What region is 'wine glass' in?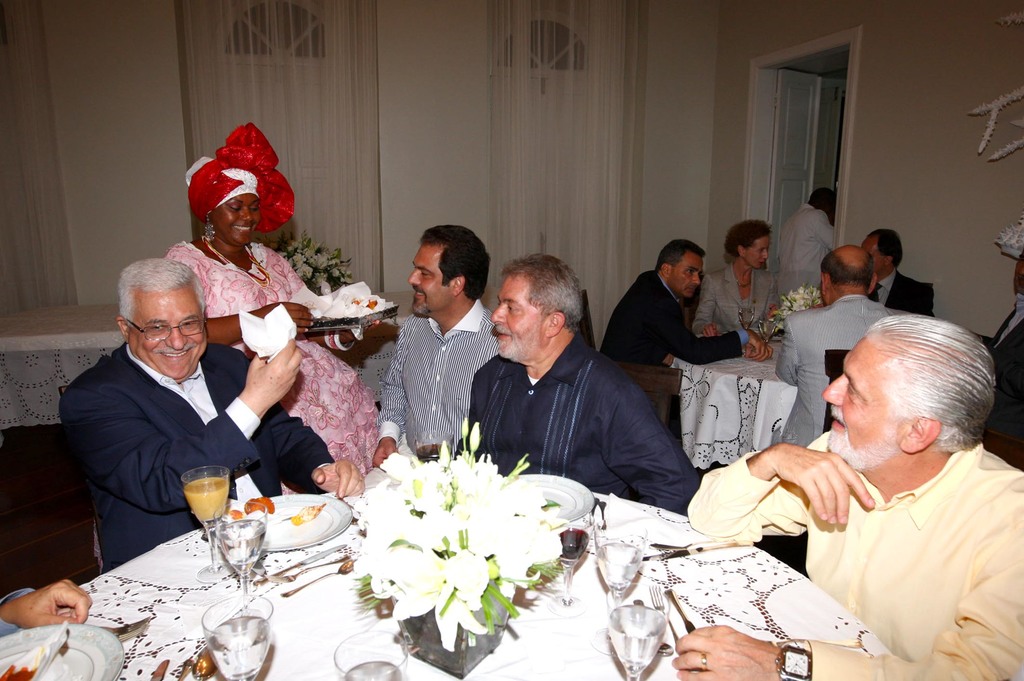
region(199, 595, 276, 680).
